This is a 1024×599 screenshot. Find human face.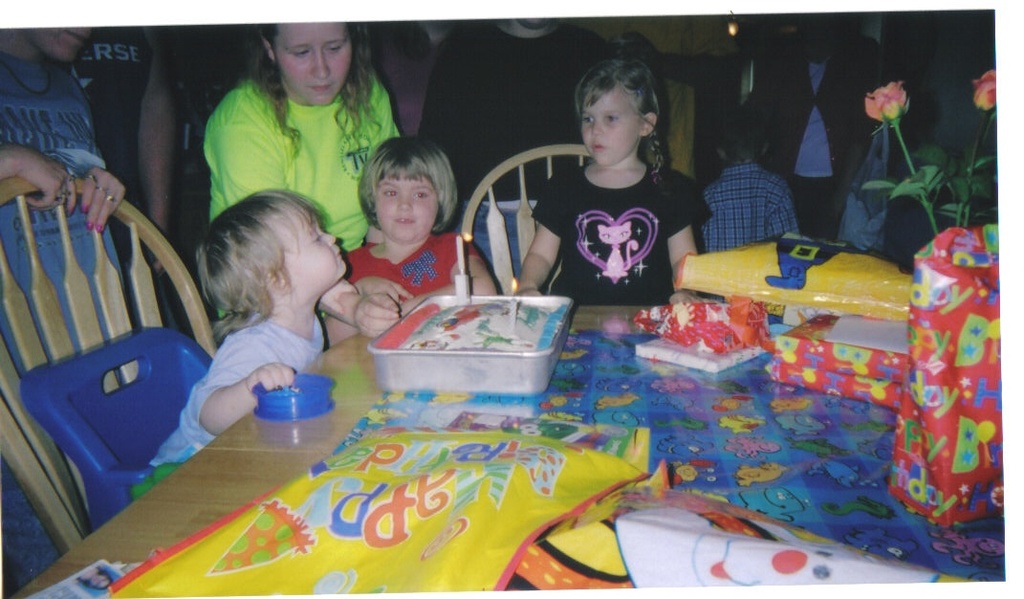
Bounding box: 362/148/437/246.
